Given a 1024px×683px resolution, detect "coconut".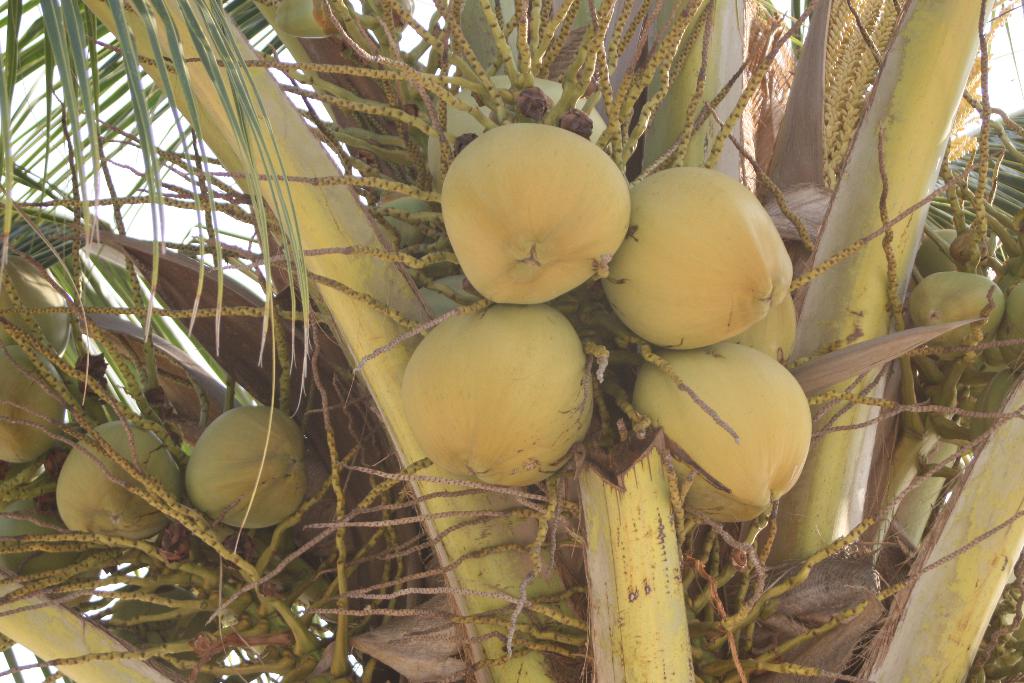
[0,466,93,611].
